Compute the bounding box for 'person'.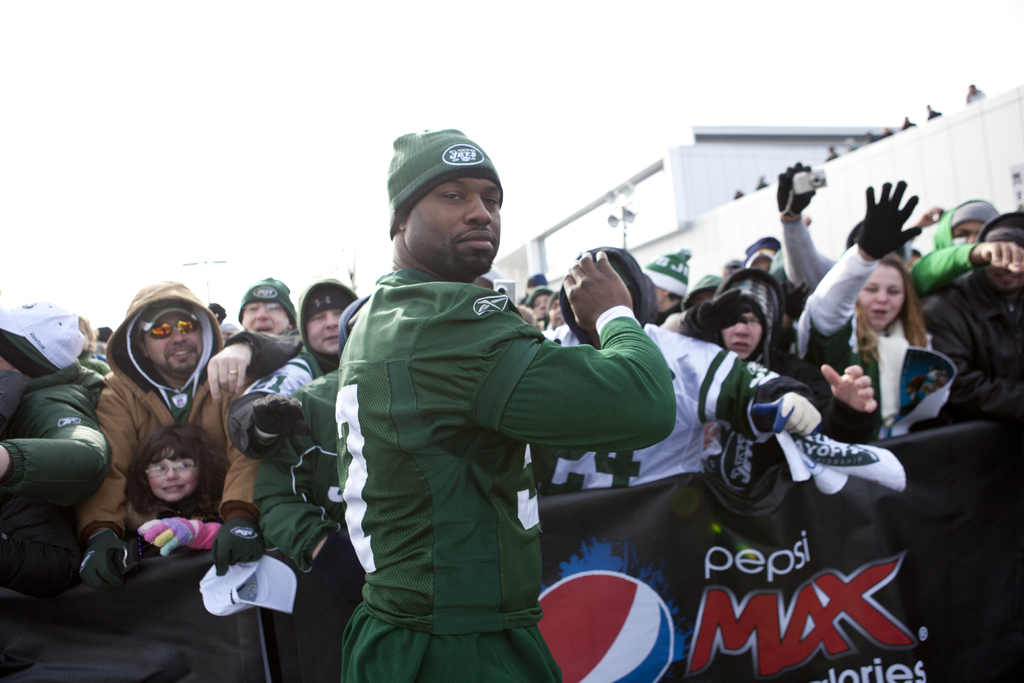
bbox=[336, 131, 677, 682].
